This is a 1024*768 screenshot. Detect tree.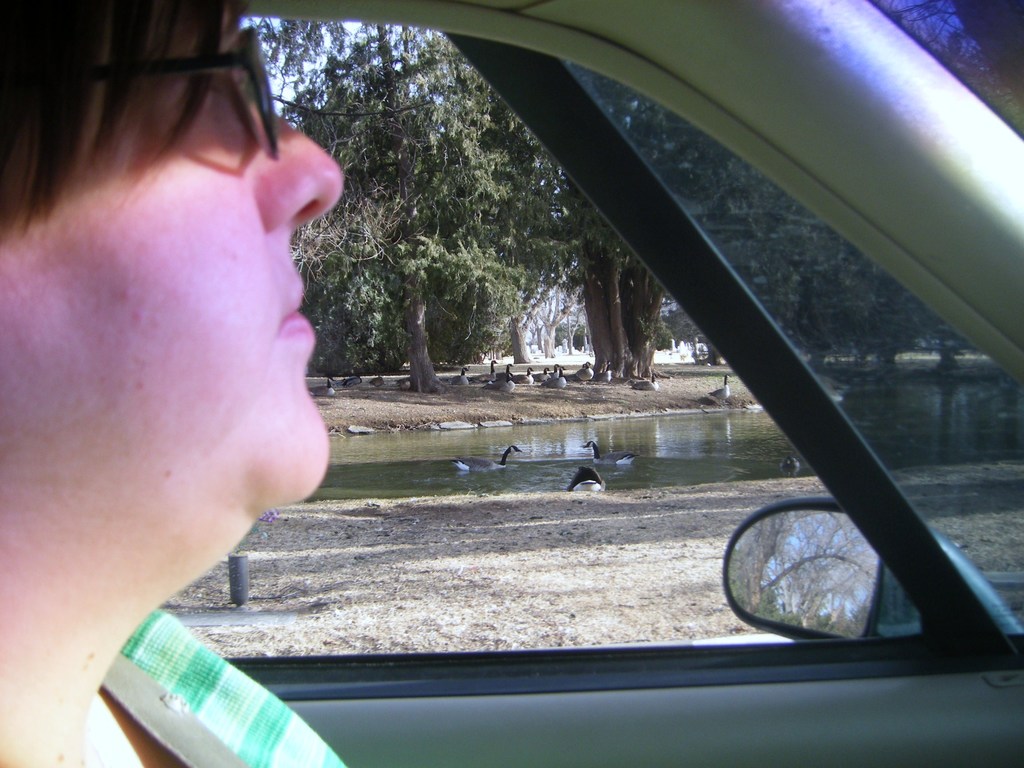
(275, 89, 496, 370).
